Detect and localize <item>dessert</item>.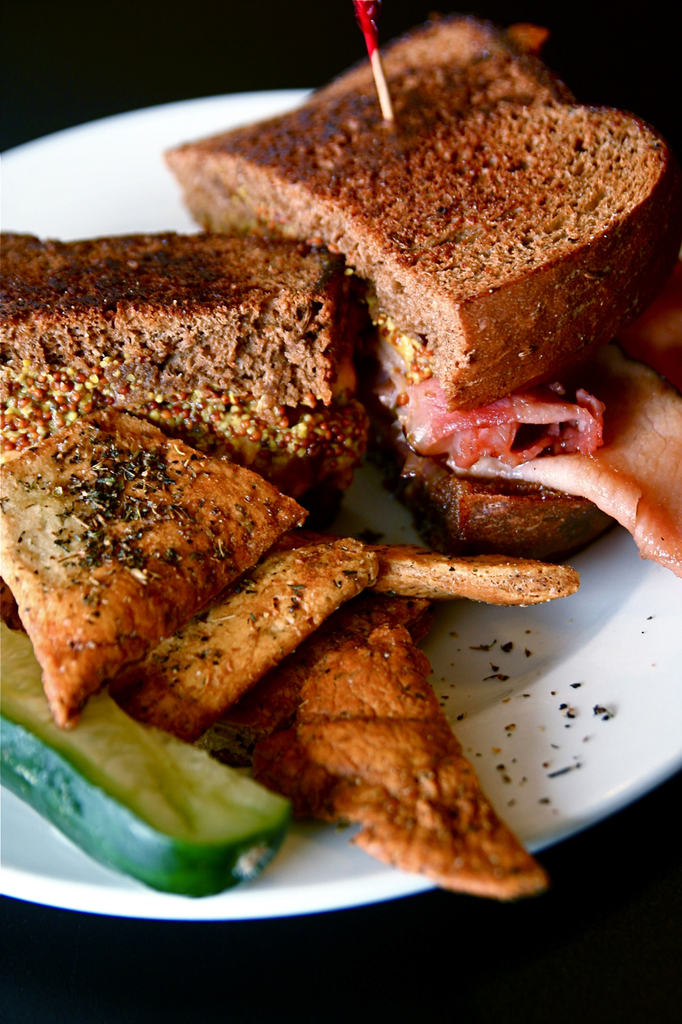
Localized at 171/0/681/570.
